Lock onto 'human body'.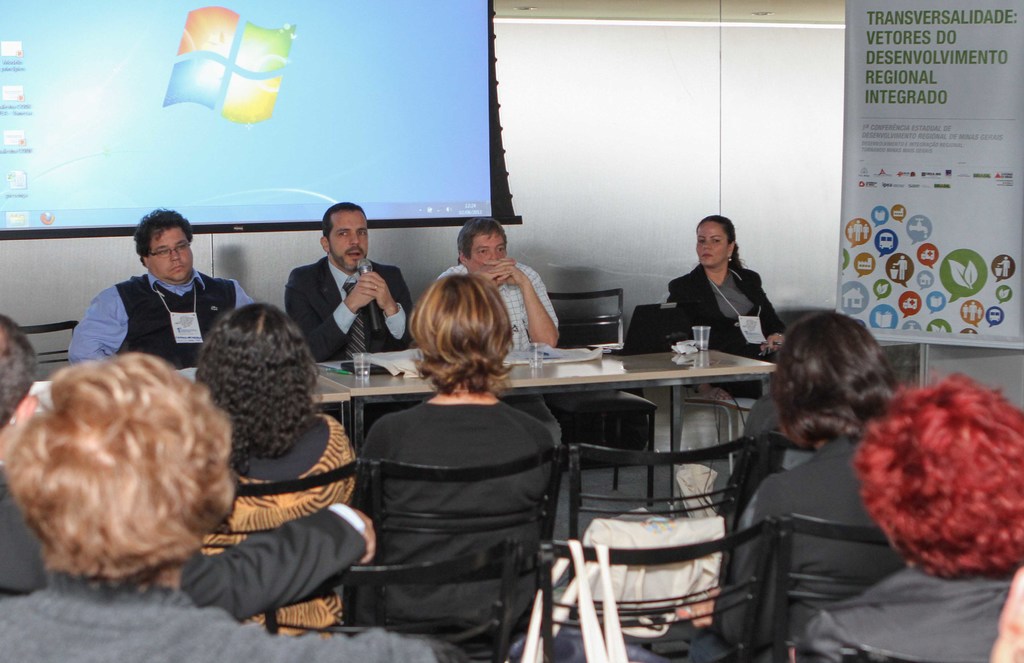
Locked: (x1=665, y1=217, x2=772, y2=395).
